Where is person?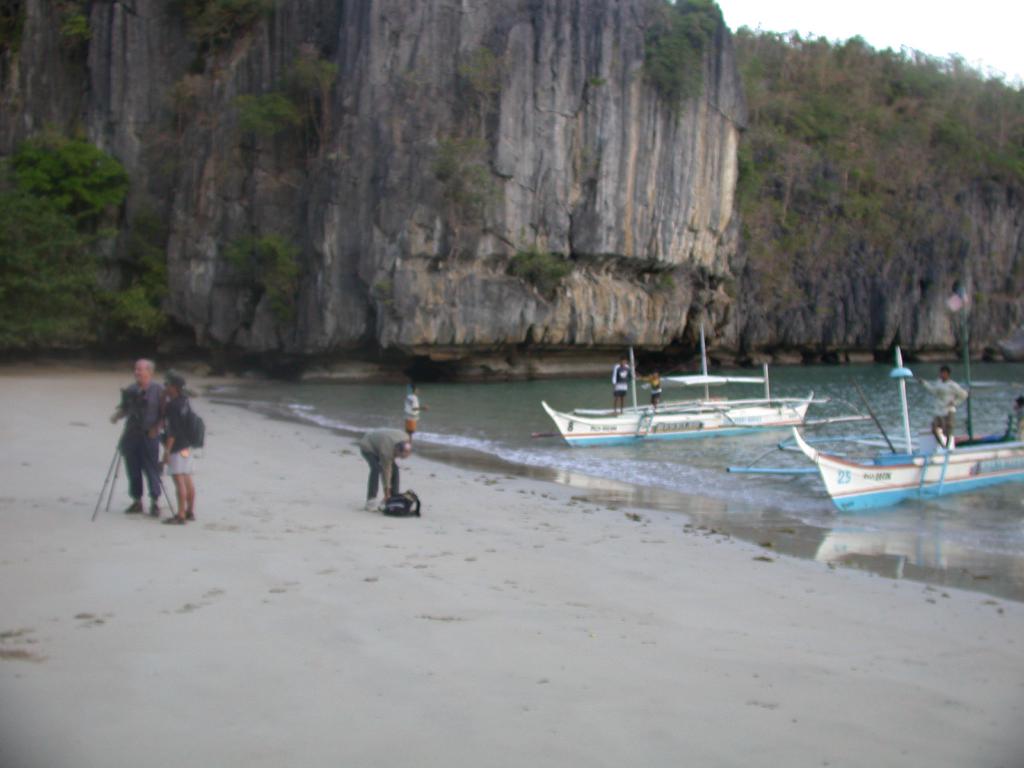
box(1001, 396, 1023, 441).
